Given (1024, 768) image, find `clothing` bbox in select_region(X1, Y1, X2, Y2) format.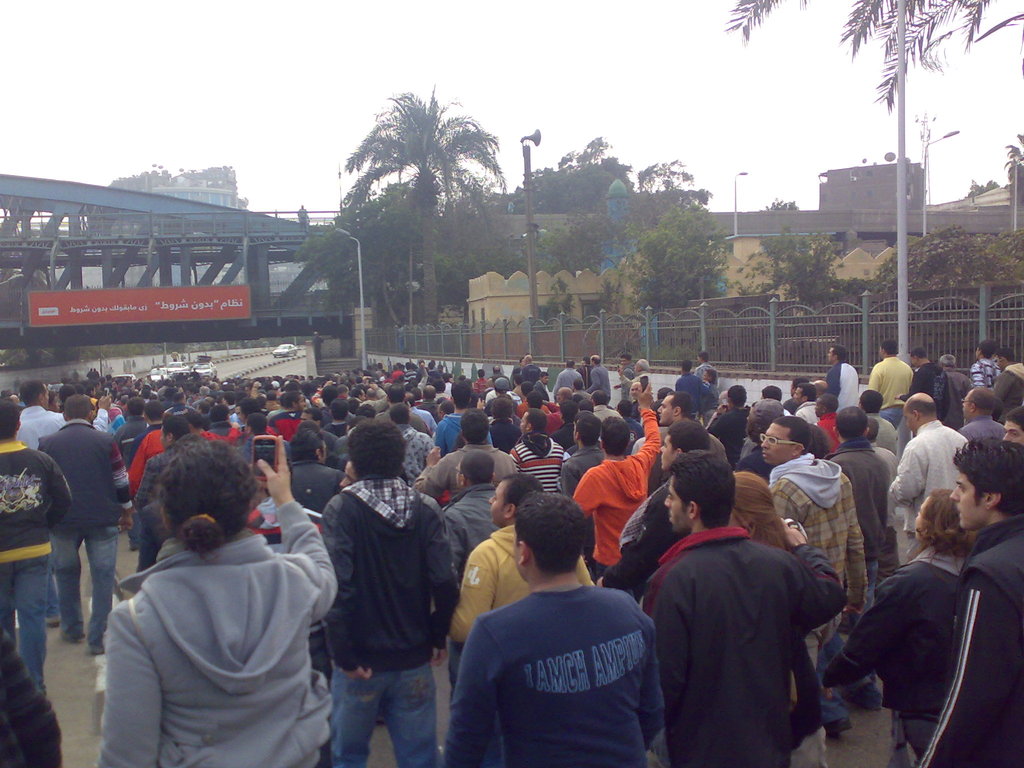
select_region(20, 403, 101, 447).
